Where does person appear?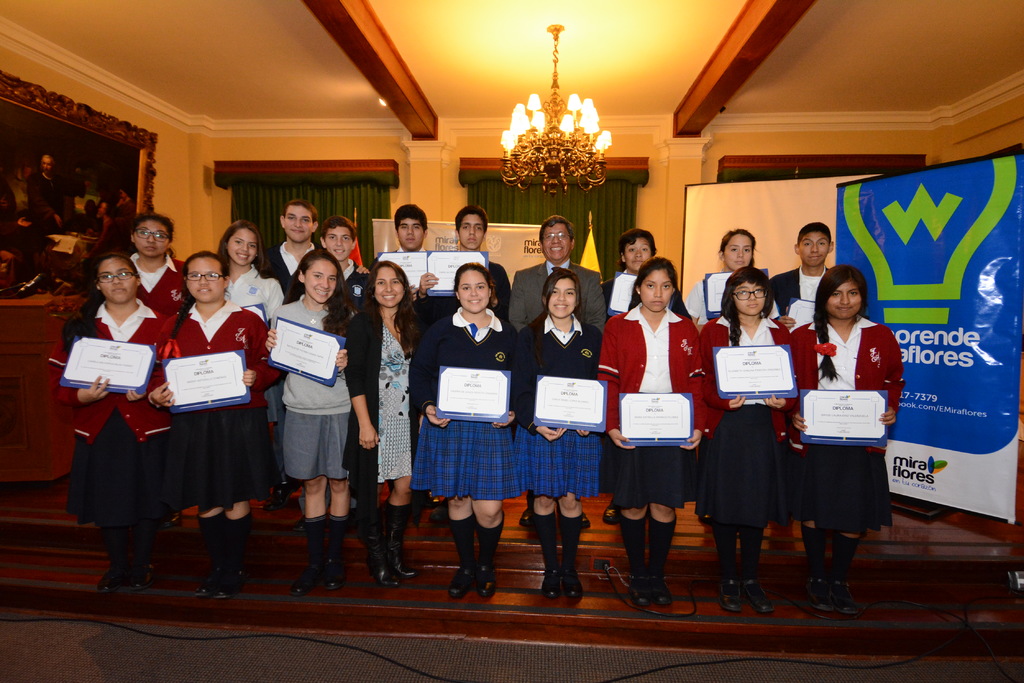
Appears at bbox=[804, 243, 899, 618].
